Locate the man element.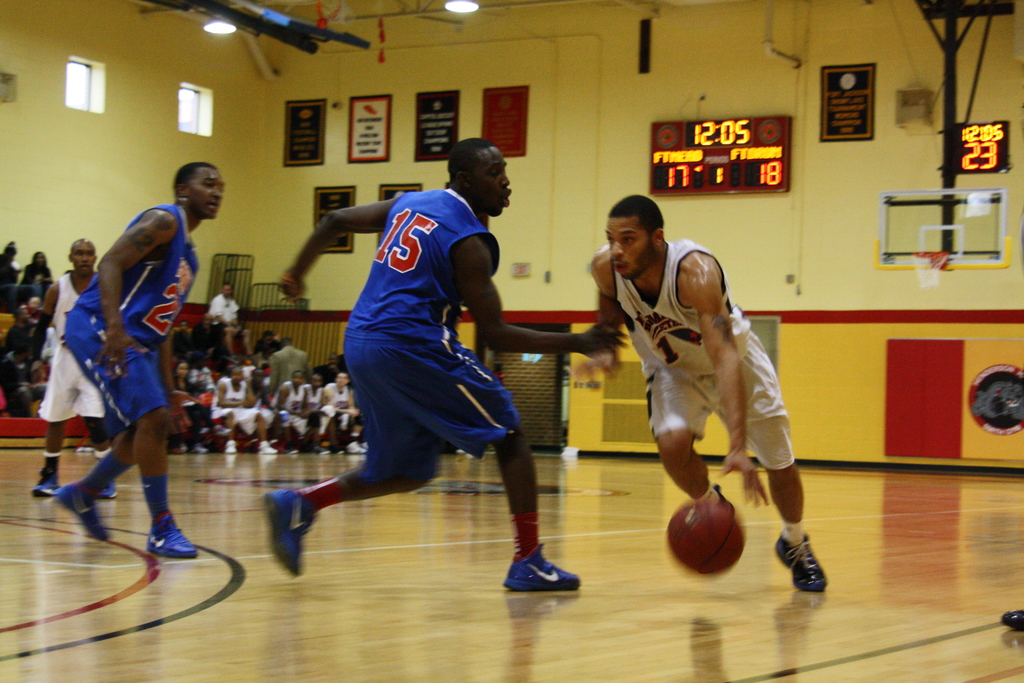
Element bbox: select_region(275, 136, 566, 601).
